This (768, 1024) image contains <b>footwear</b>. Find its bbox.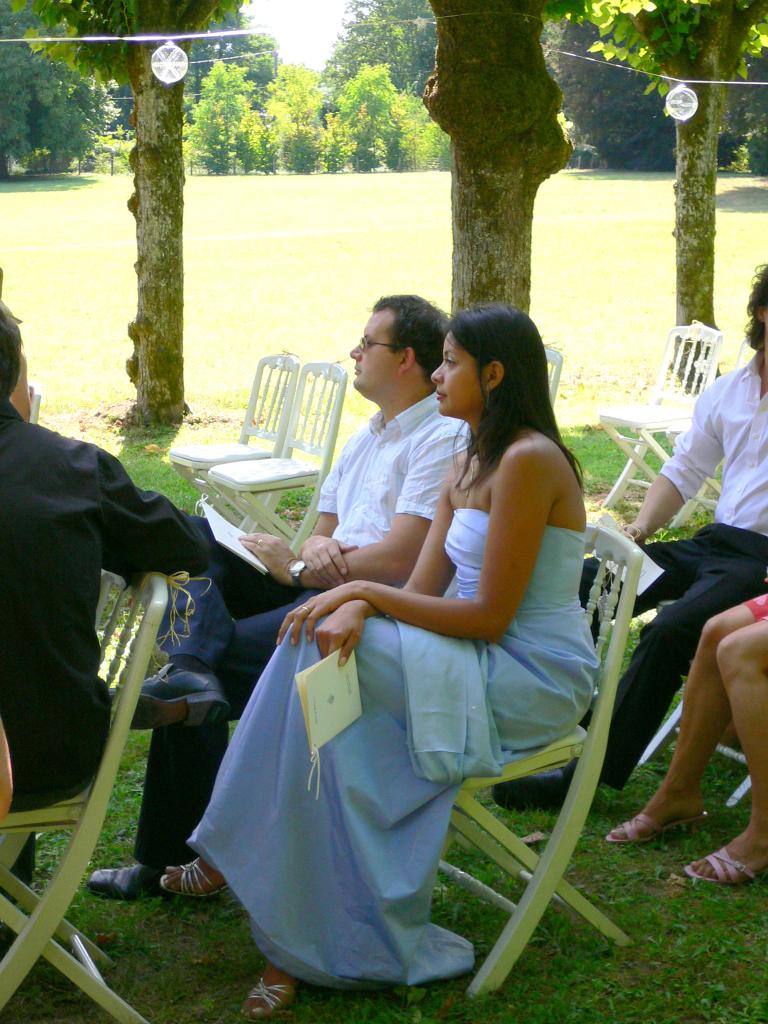
BBox(492, 767, 584, 820).
